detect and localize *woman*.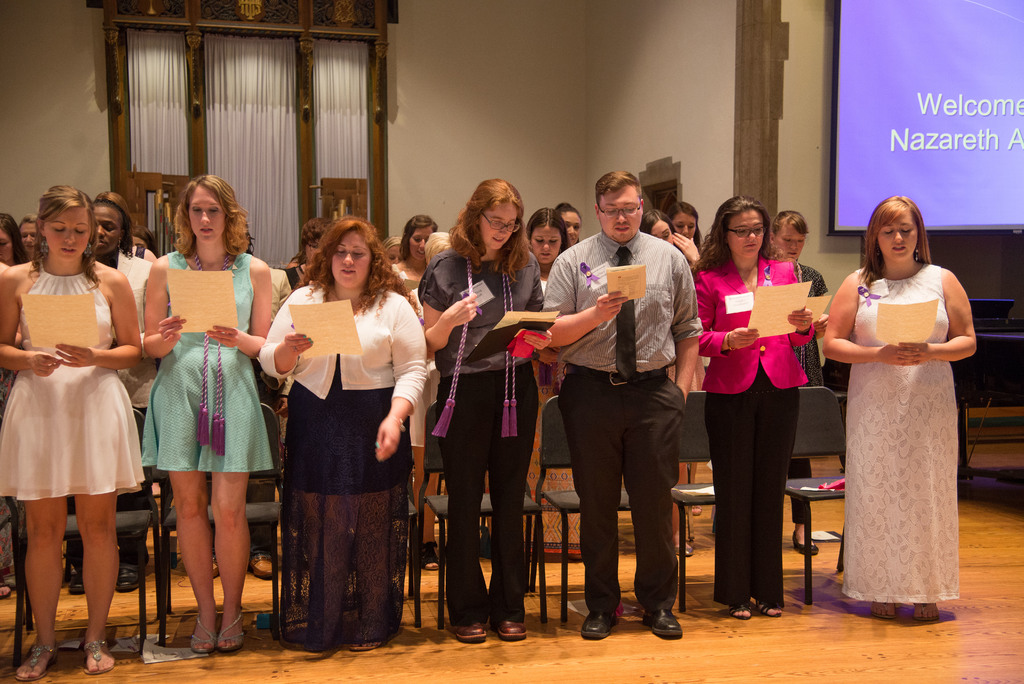
Localized at select_region(413, 177, 548, 639).
